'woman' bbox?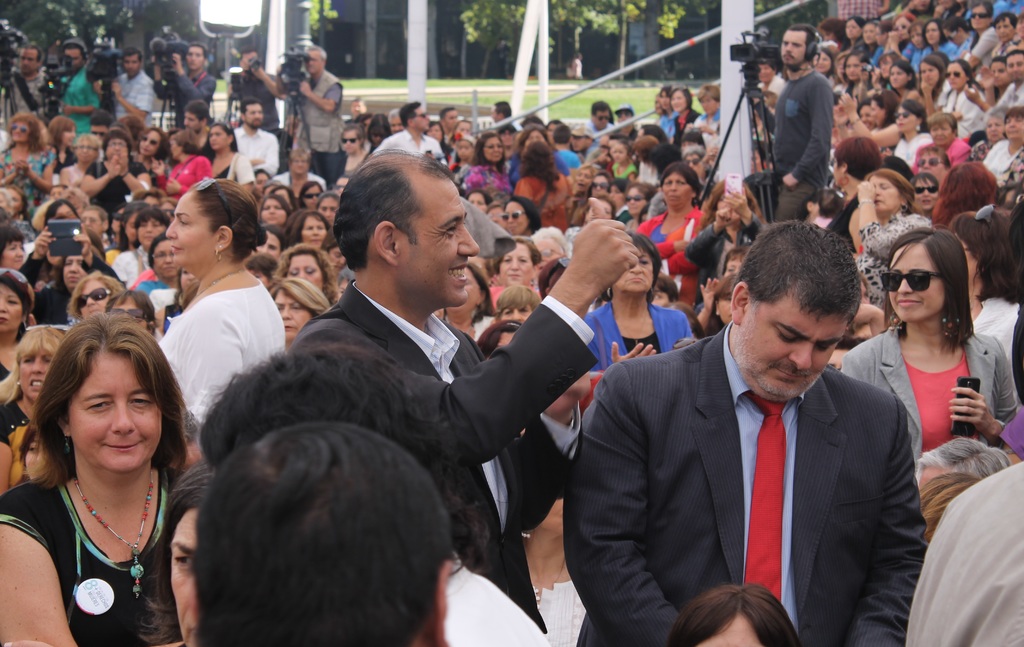
left=133, top=232, right=176, bottom=306
